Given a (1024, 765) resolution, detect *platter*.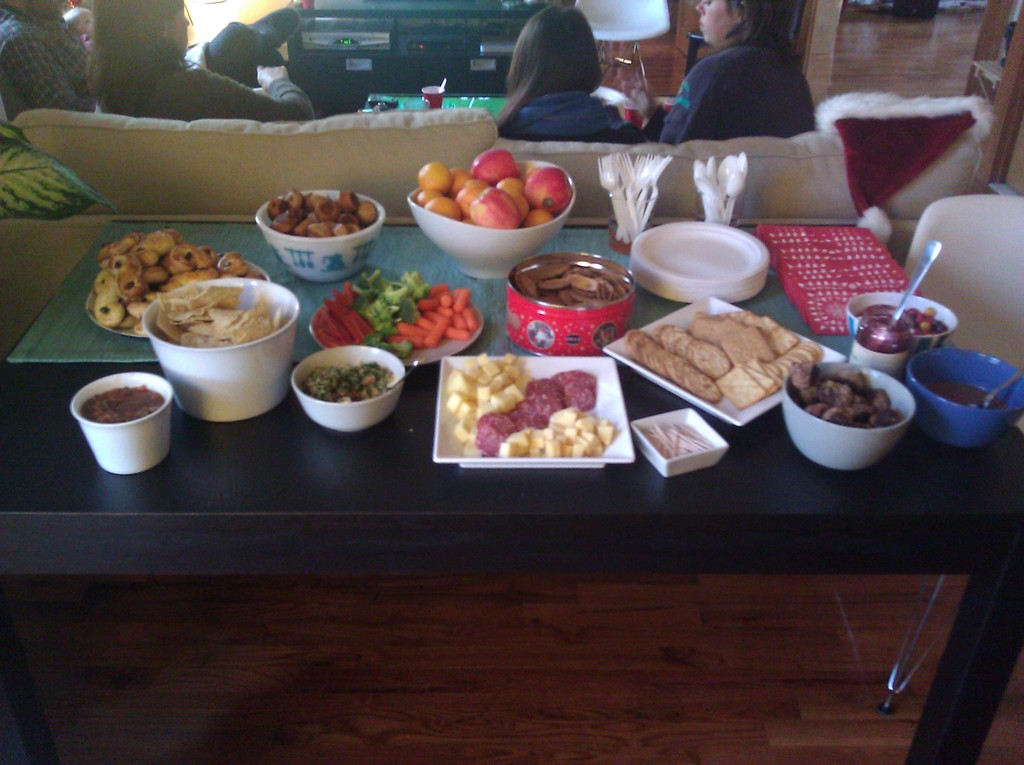
box=[86, 254, 269, 340].
